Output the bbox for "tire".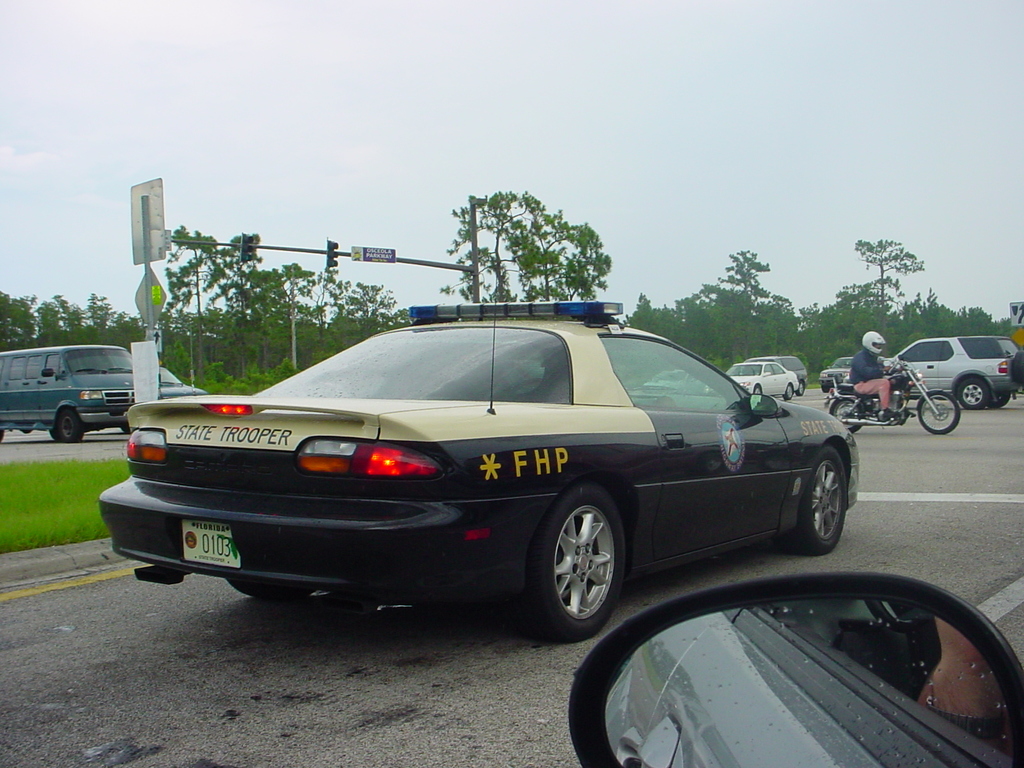
bbox(984, 392, 1012, 408).
